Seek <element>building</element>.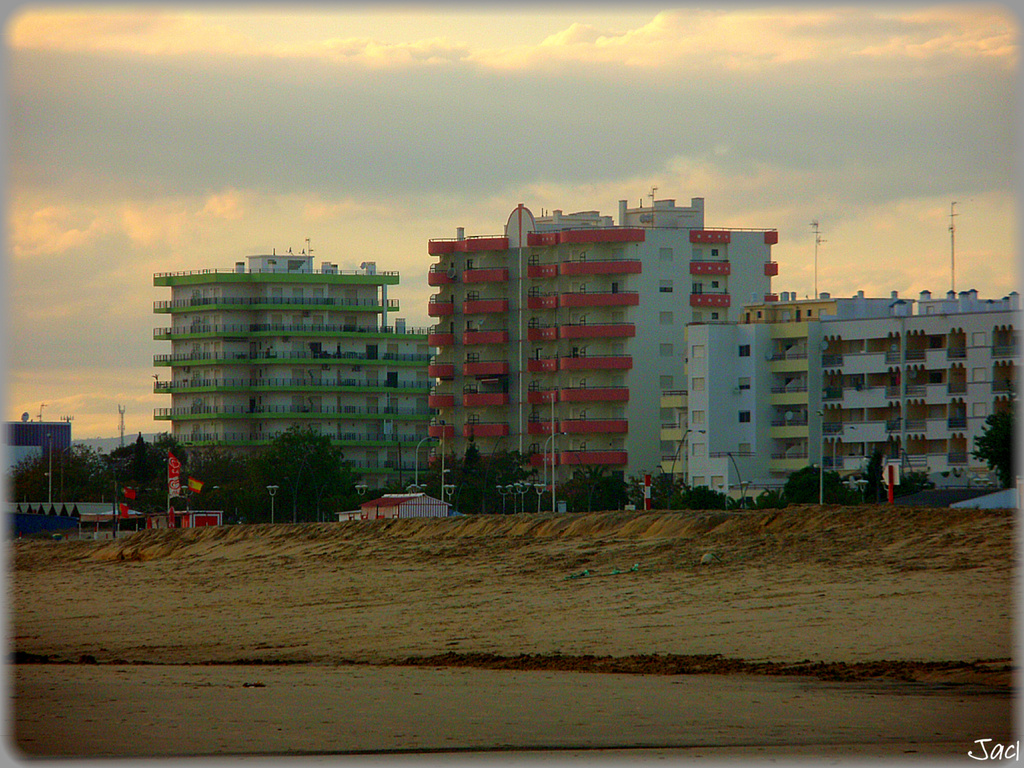
bbox(822, 288, 1023, 488).
